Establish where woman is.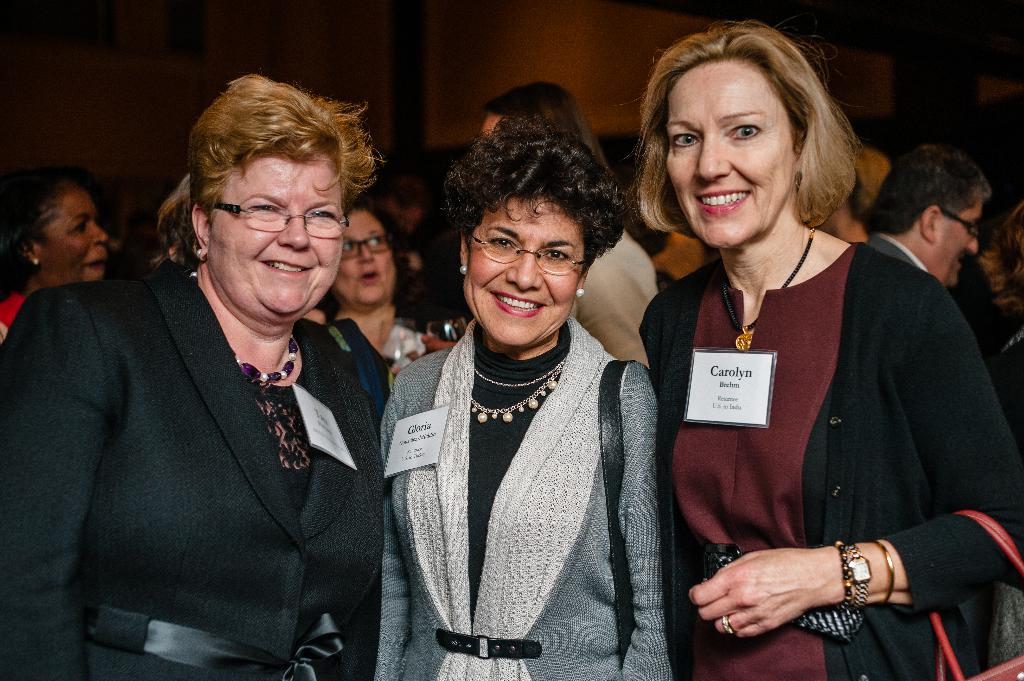
Established at bbox=(349, 112, 671, 680).
